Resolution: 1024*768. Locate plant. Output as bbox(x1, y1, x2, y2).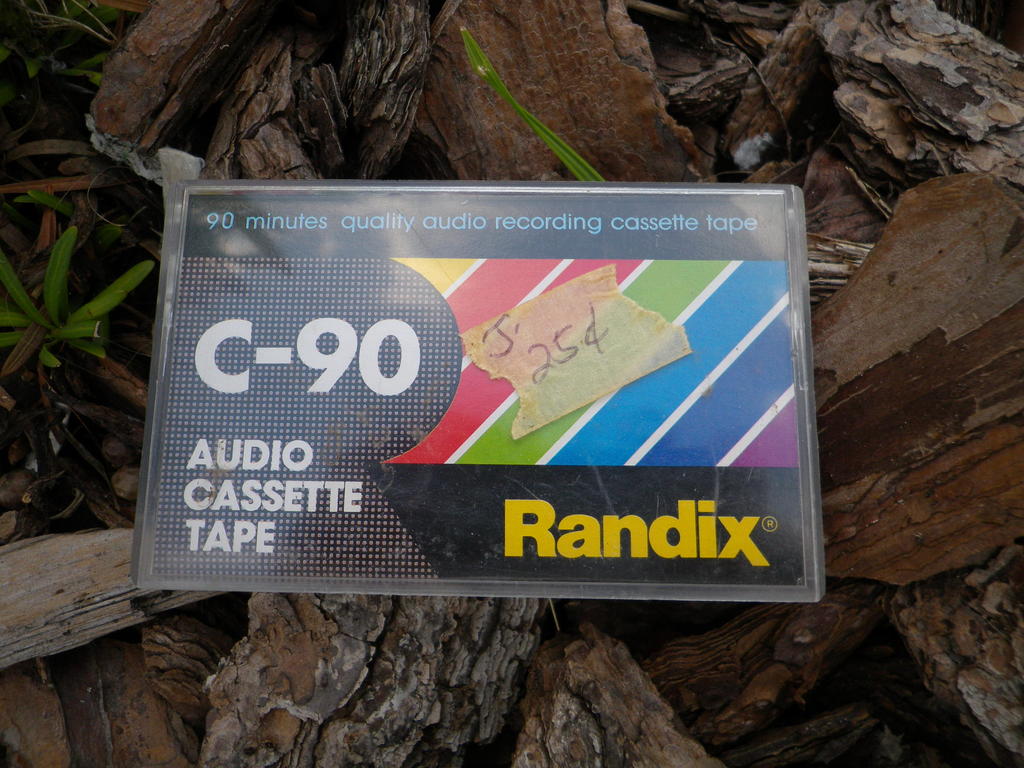
bbox(0, 225, 154, 371).
